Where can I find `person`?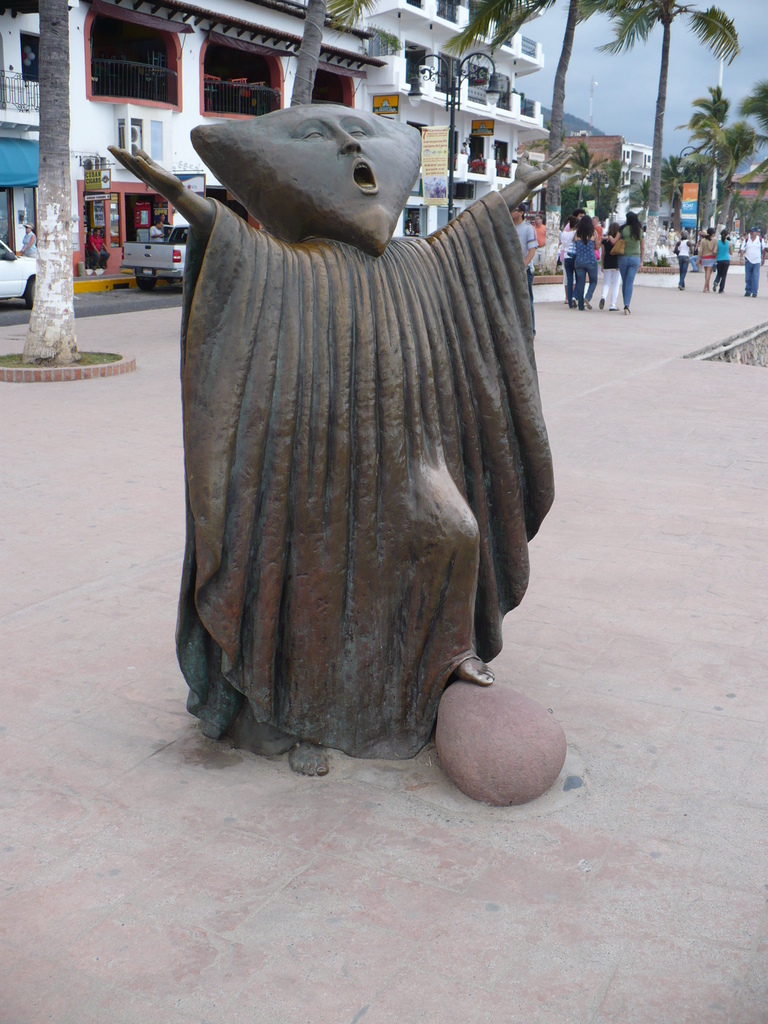
You can find it at box(145, 218, 163, 244).
